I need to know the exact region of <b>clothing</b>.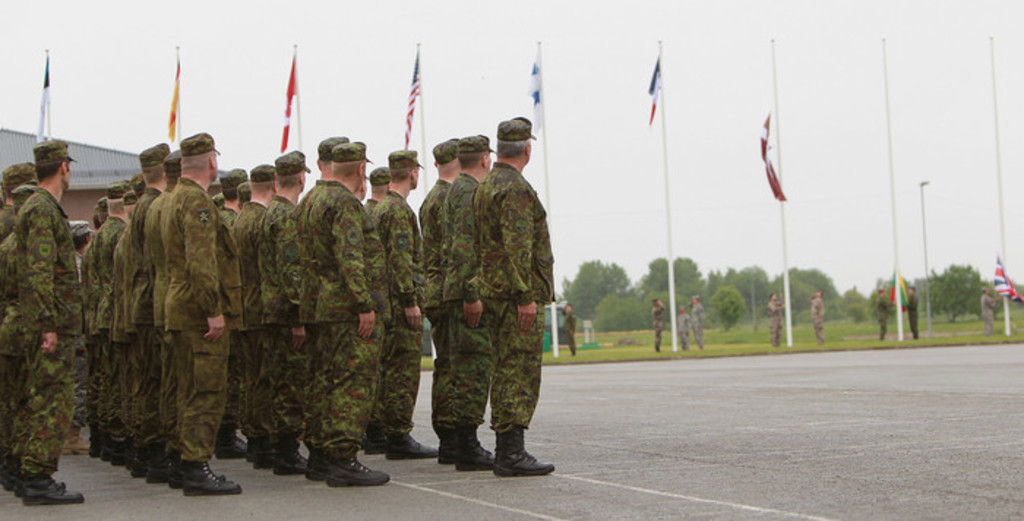
Region: locate(980, 291, 999, 335).
